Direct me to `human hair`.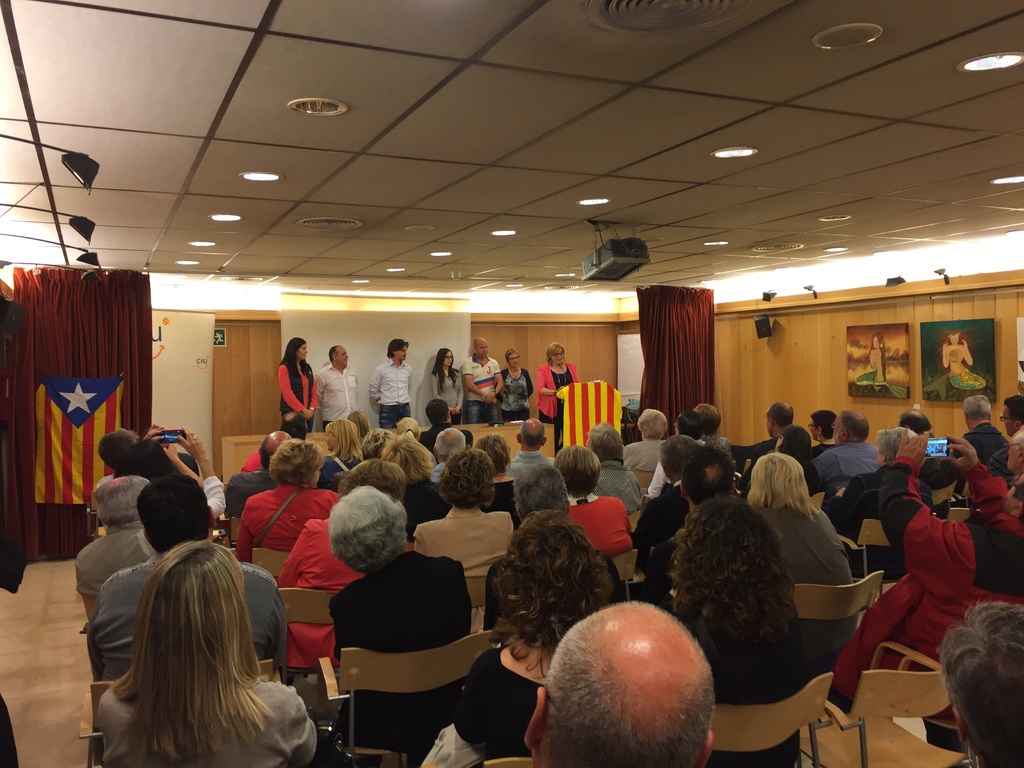
Direction: Rect(326, 419, 356, 462).
